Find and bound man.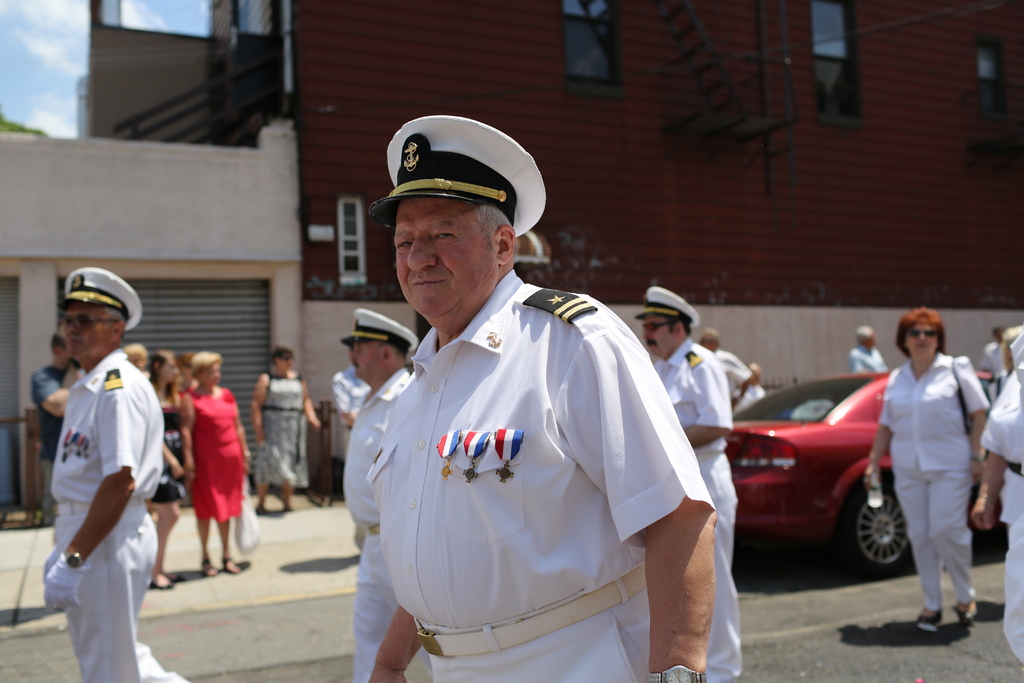
Bound: [333, 101, 734, 682].
